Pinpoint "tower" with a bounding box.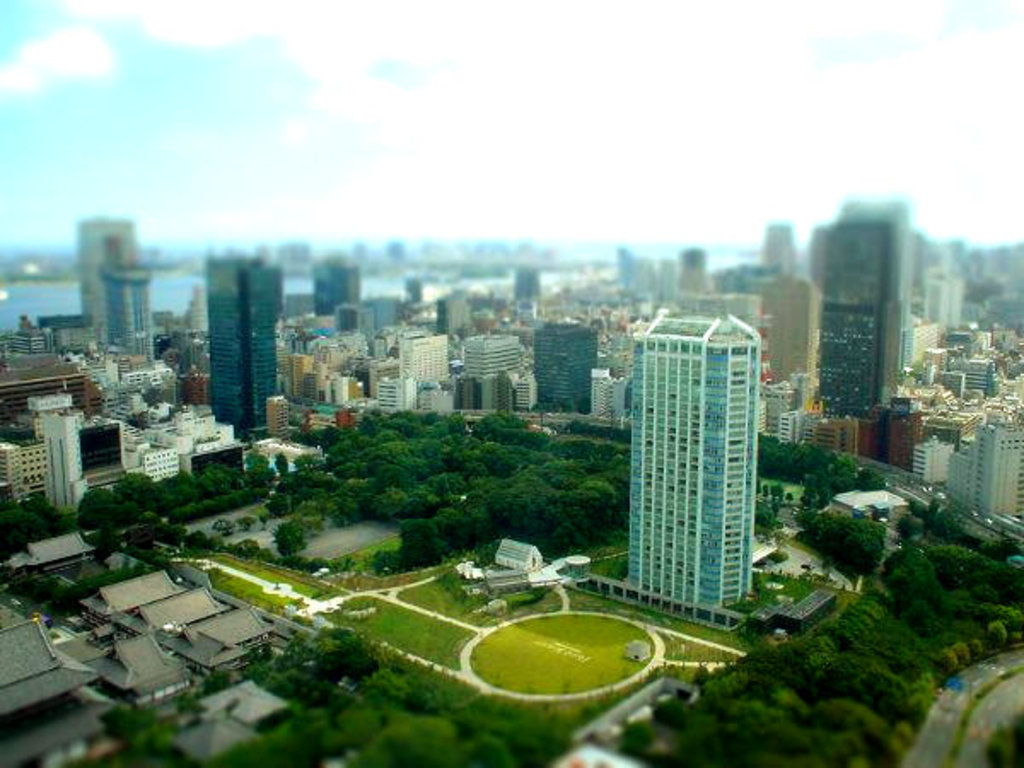
locate(77, 217, 135, 336).
